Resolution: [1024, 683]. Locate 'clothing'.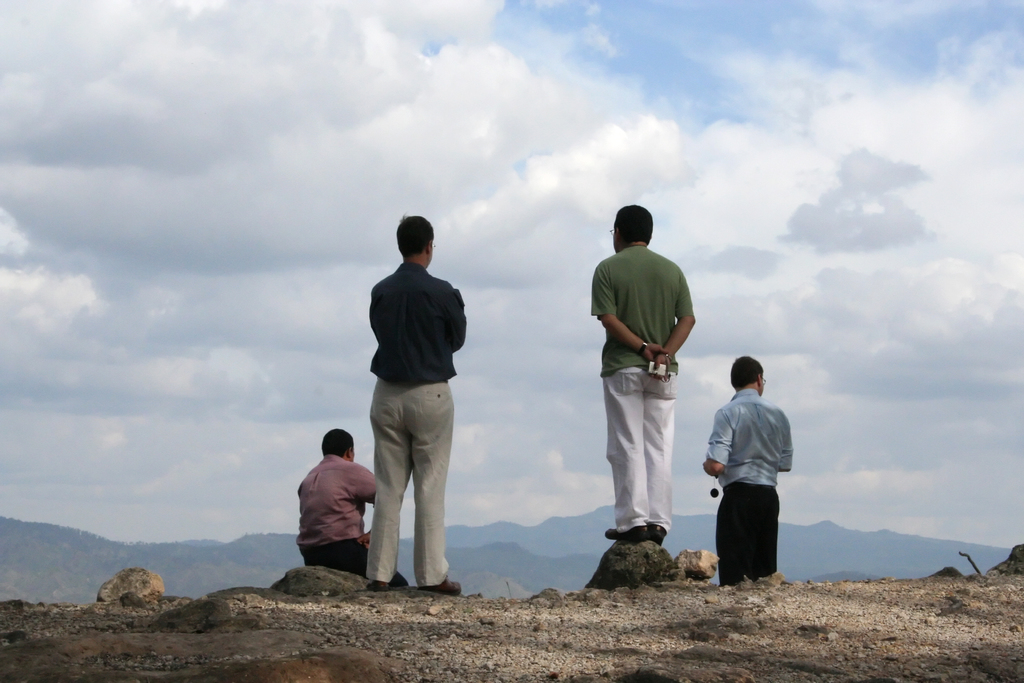
box=[364, 264, 472, 584].
